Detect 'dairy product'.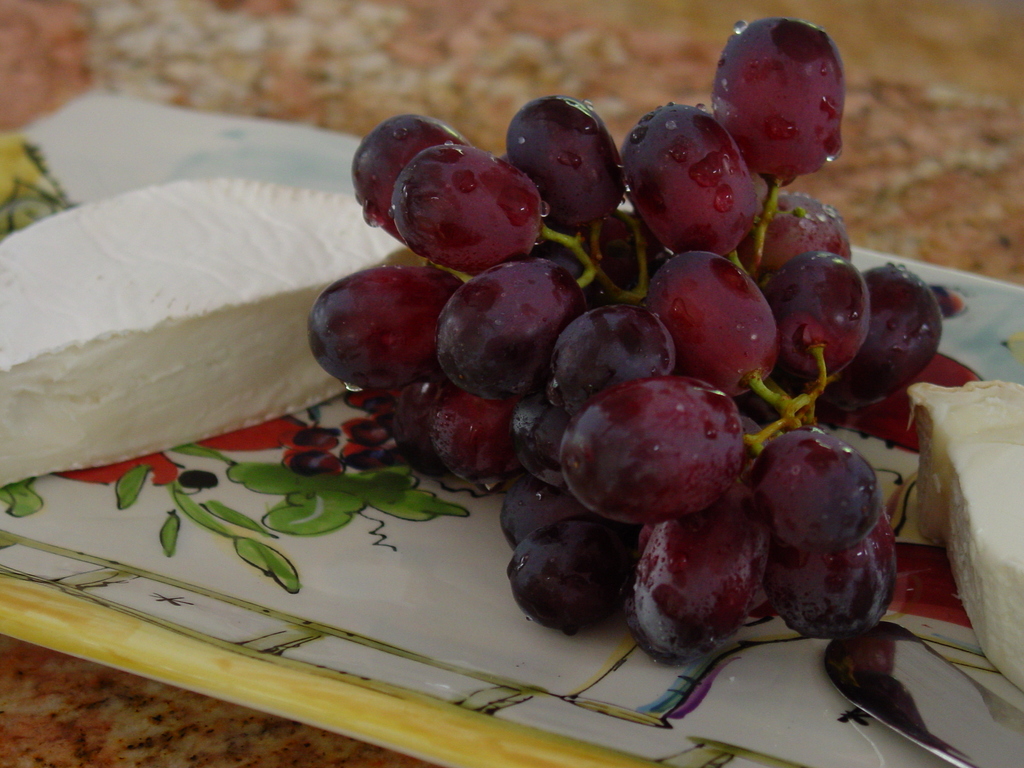
Detected at left=0, top=170, right=467, bottom=489.
